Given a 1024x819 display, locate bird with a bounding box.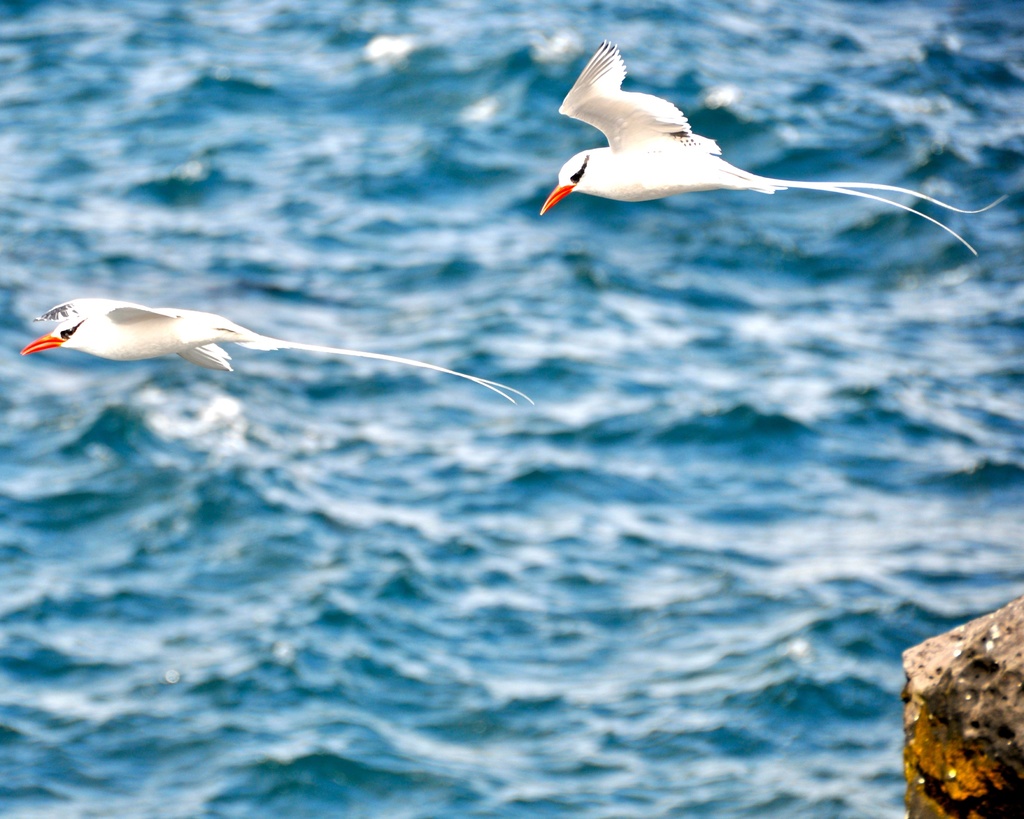
Located: bbox(3, 293, 538, 411).
